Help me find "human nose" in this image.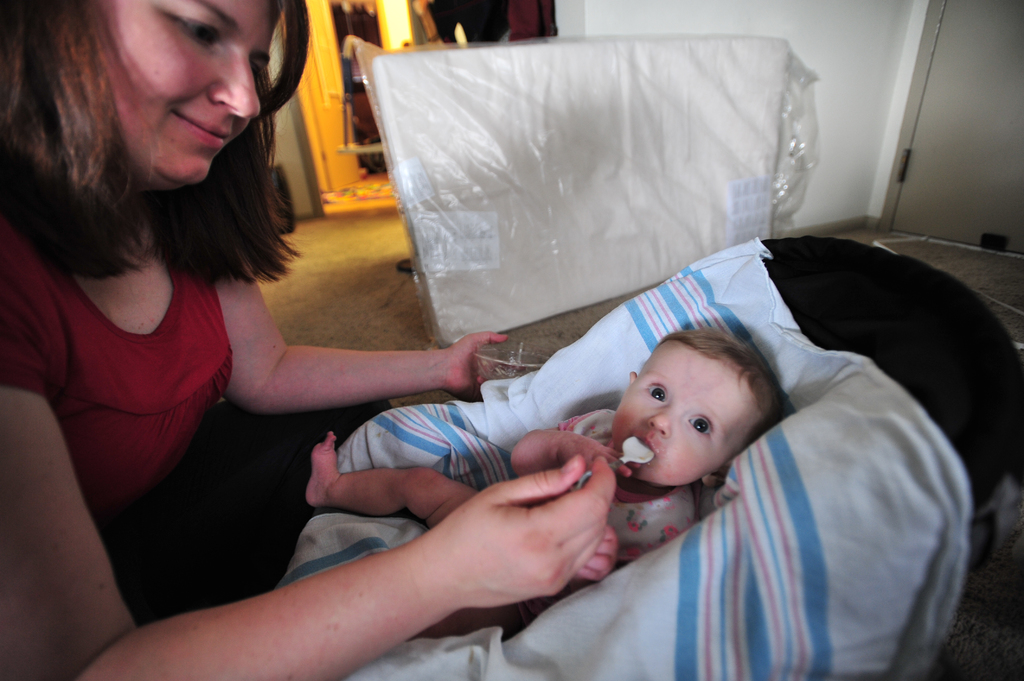
Found it: <bbox>645, 406, 678, 438</bbox>.
